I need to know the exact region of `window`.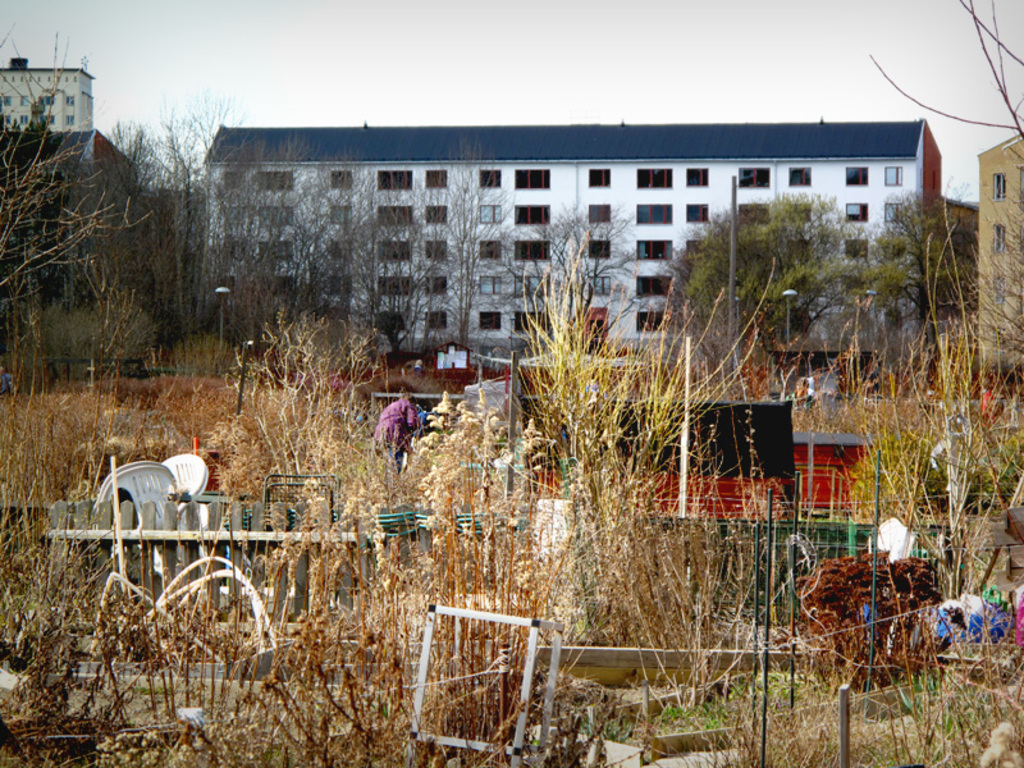
Region: (left=883, top=202, right=908, bottom=220).
